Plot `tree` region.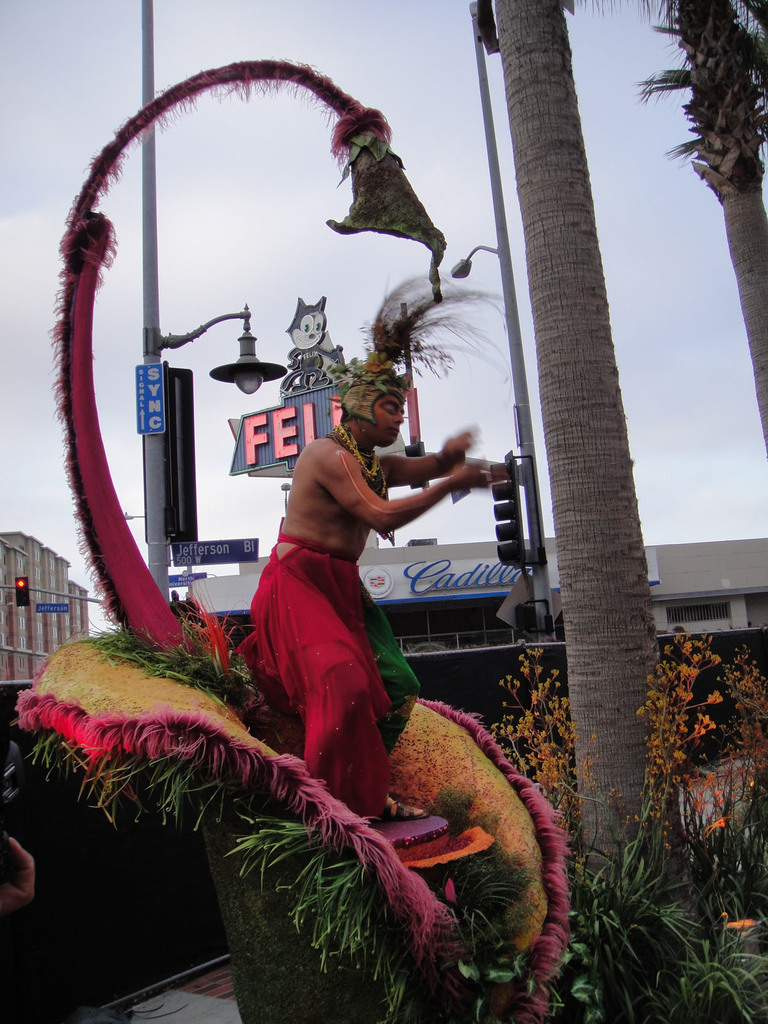
Plotted at (643,0,763,231).
